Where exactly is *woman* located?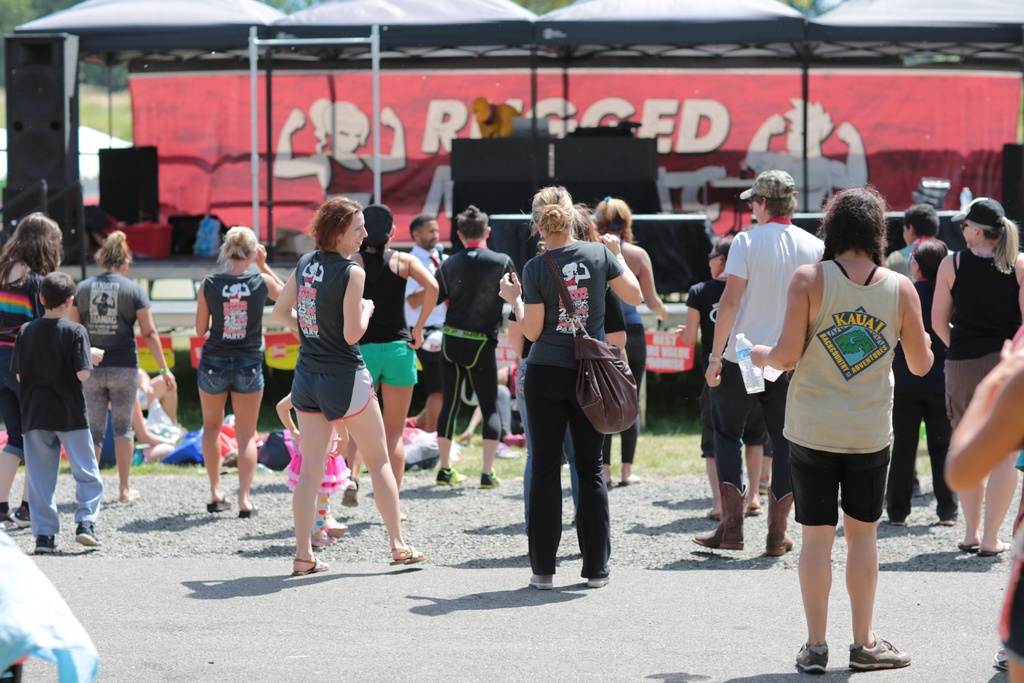
Its bounding box is select_region(68, 231, 179, 502).
